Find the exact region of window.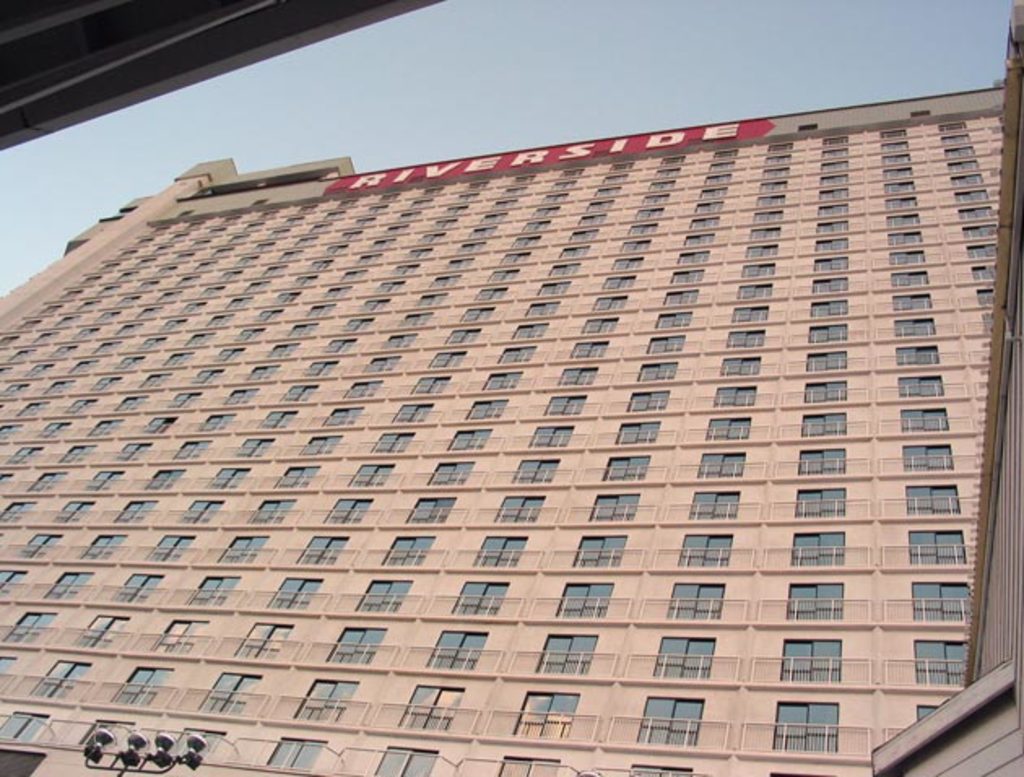
Exact region: pyautogui.locateOnScreen(2, 569, 23, 588).
